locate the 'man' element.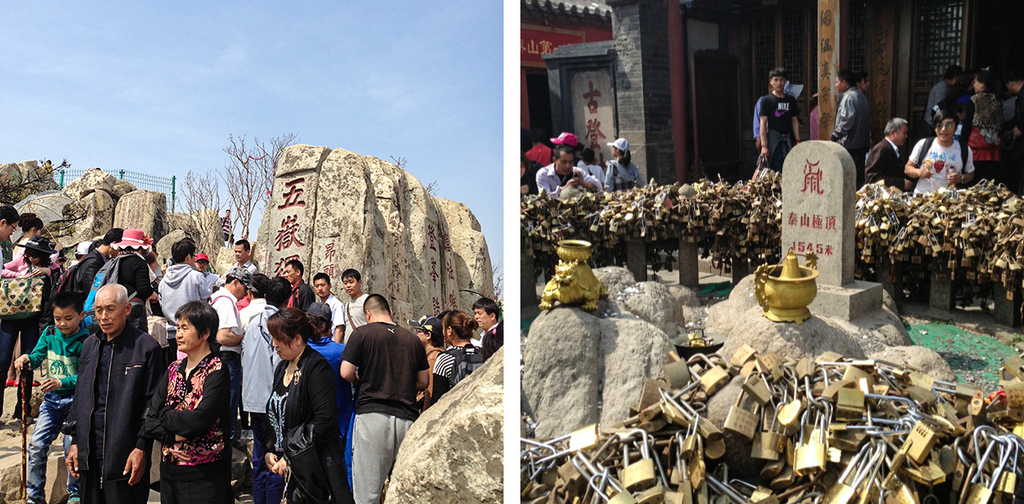
Element bbox: detection(1004, 67, 1023, 179).
